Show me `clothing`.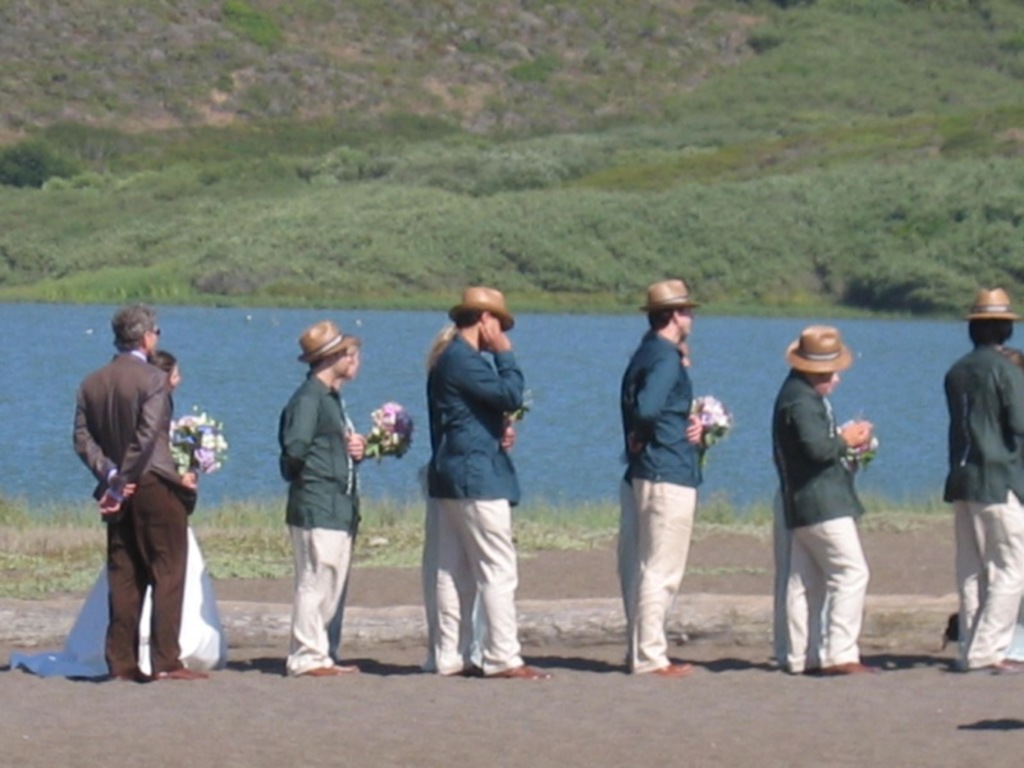
`clothing` is here: box=[773, 398, 861, 660].
